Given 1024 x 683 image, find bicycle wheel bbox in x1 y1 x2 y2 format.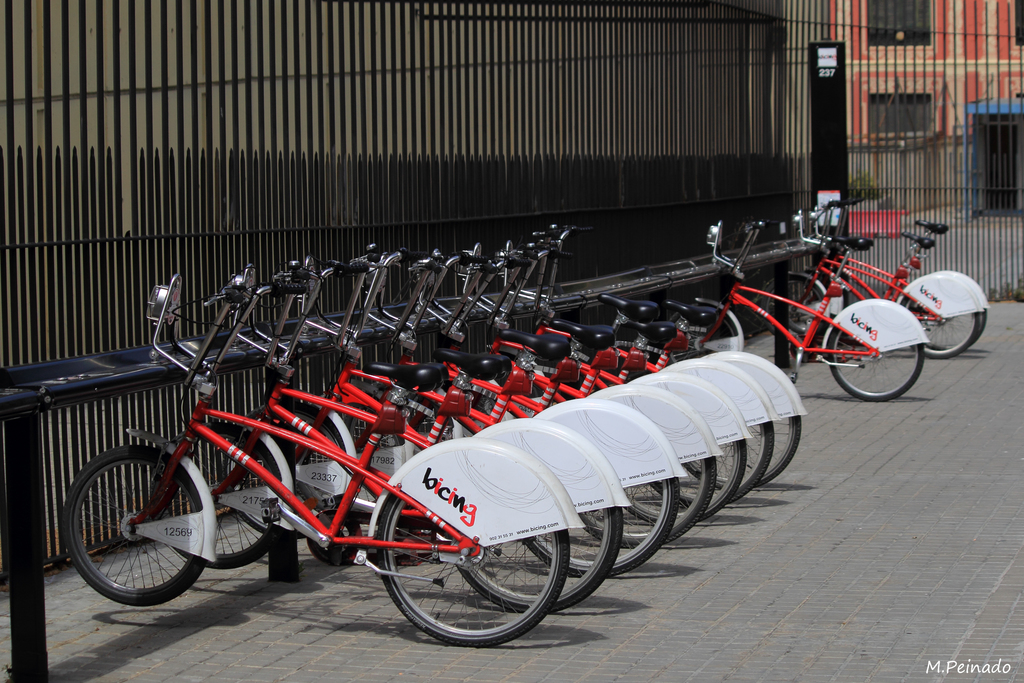
522 480 679 576.
